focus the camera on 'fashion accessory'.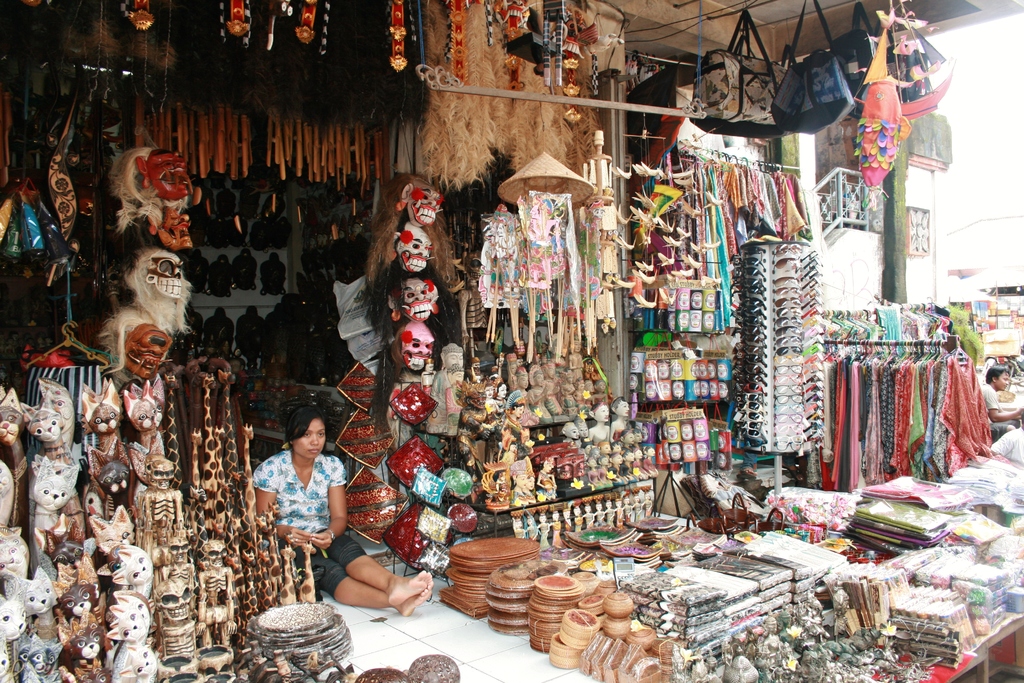
Focus region: [769,0,861,139].
